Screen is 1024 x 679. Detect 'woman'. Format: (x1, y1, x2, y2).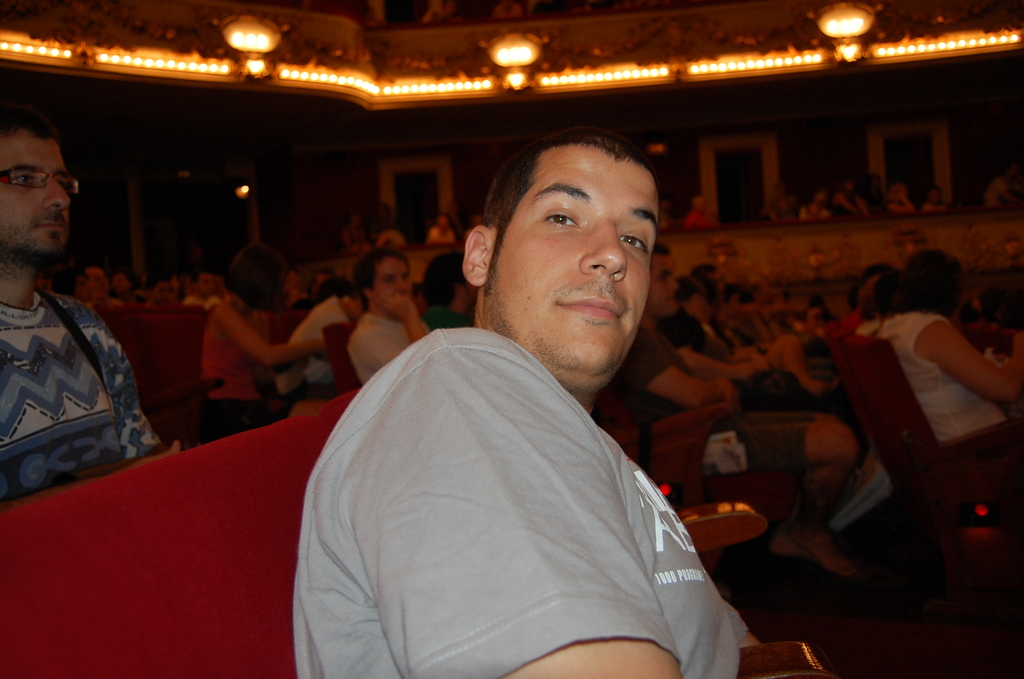
(200, 244, 328, 447).
